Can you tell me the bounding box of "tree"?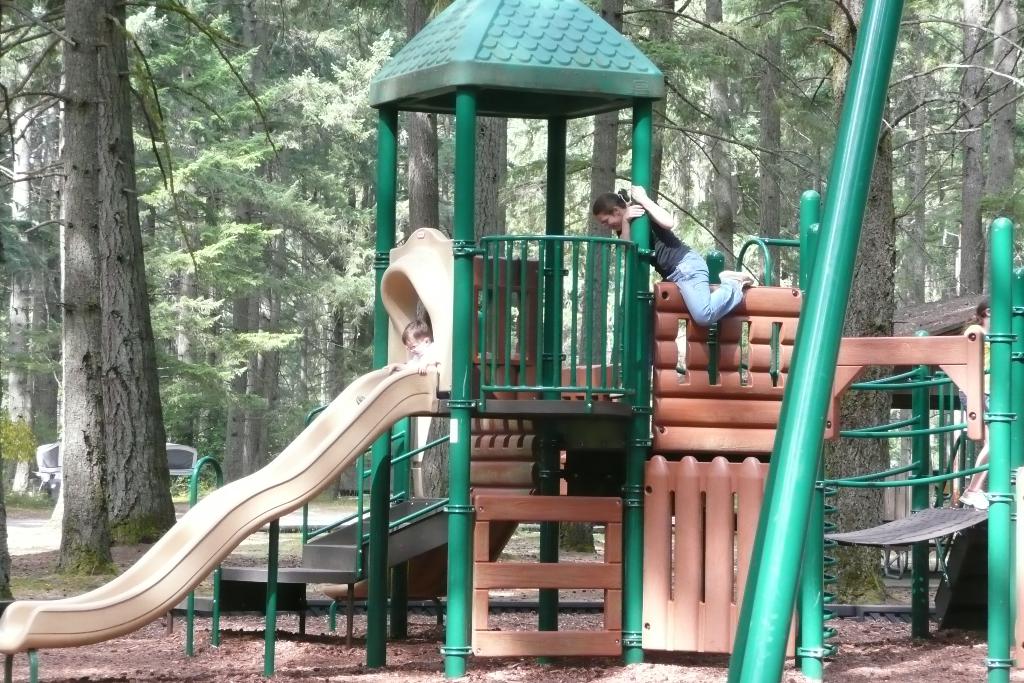
left=894, top=0, right=1023, bottom=348.
